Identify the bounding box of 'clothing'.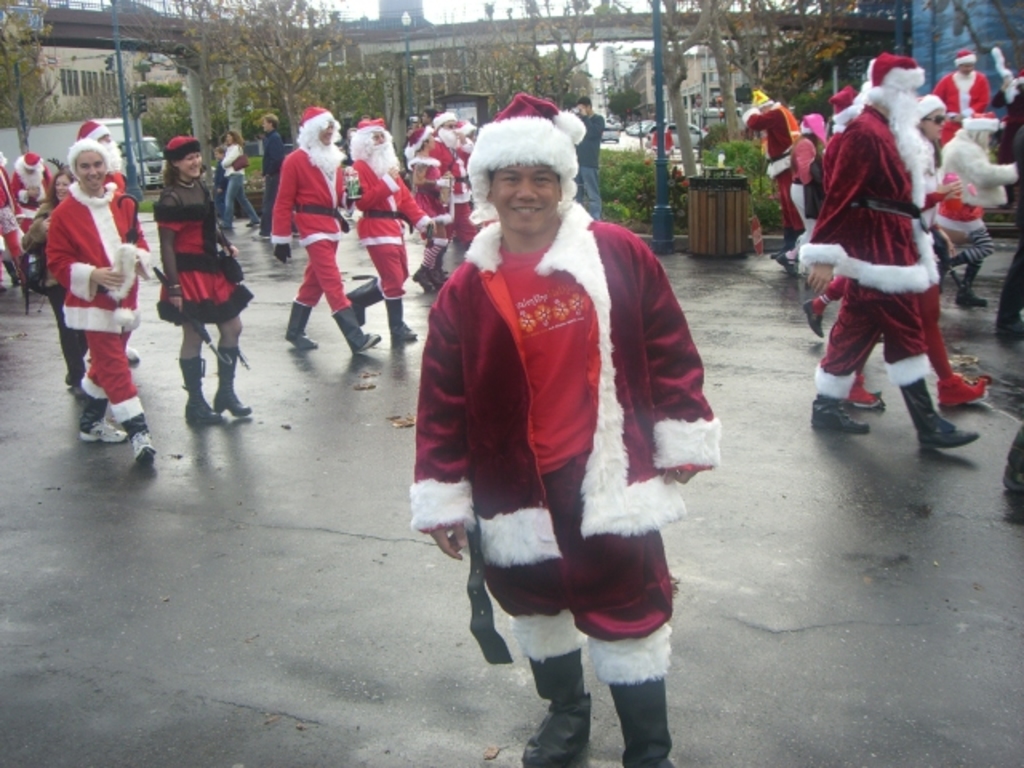
crop(46, 176, 149, 424).
